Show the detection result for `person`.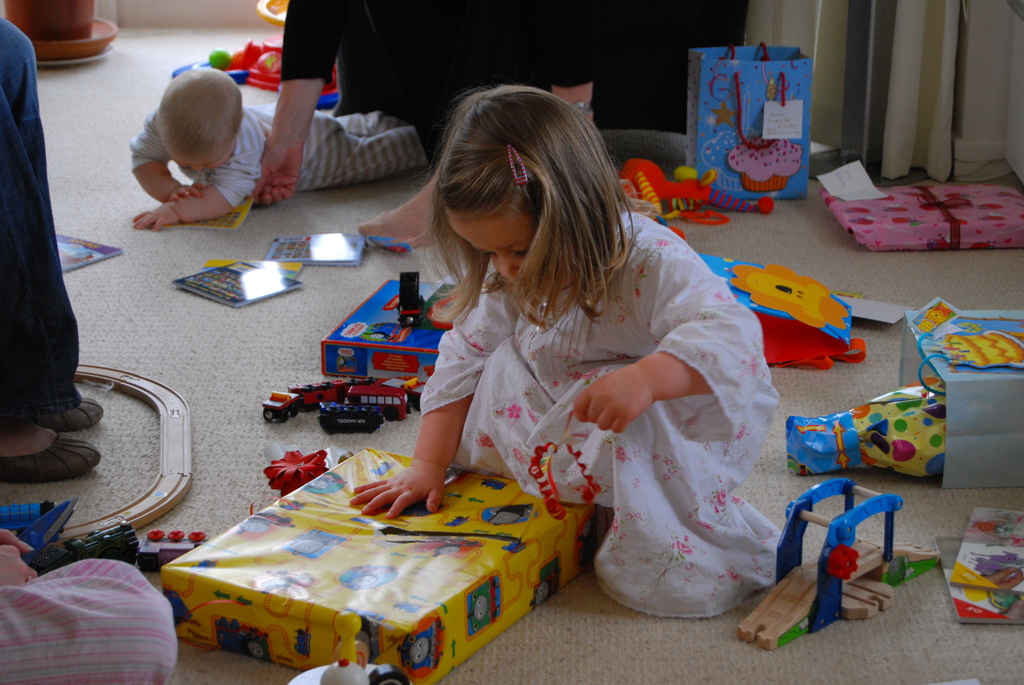
[238,0,598,210].
